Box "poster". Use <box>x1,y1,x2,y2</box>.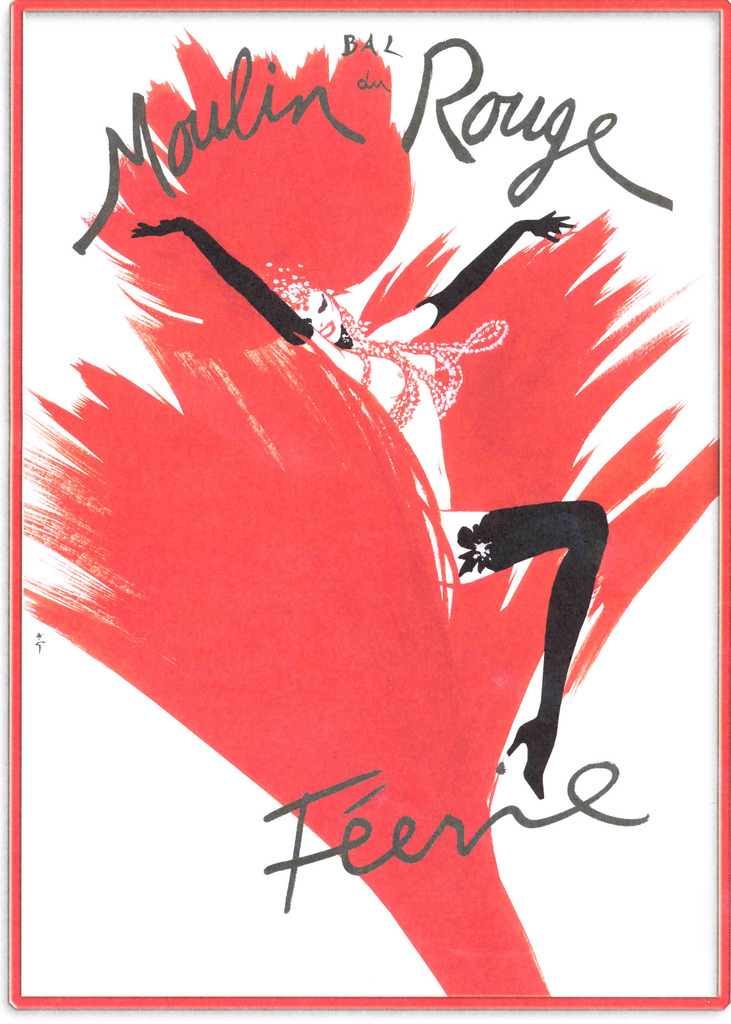
<box>0,0,730,1023</box>.
